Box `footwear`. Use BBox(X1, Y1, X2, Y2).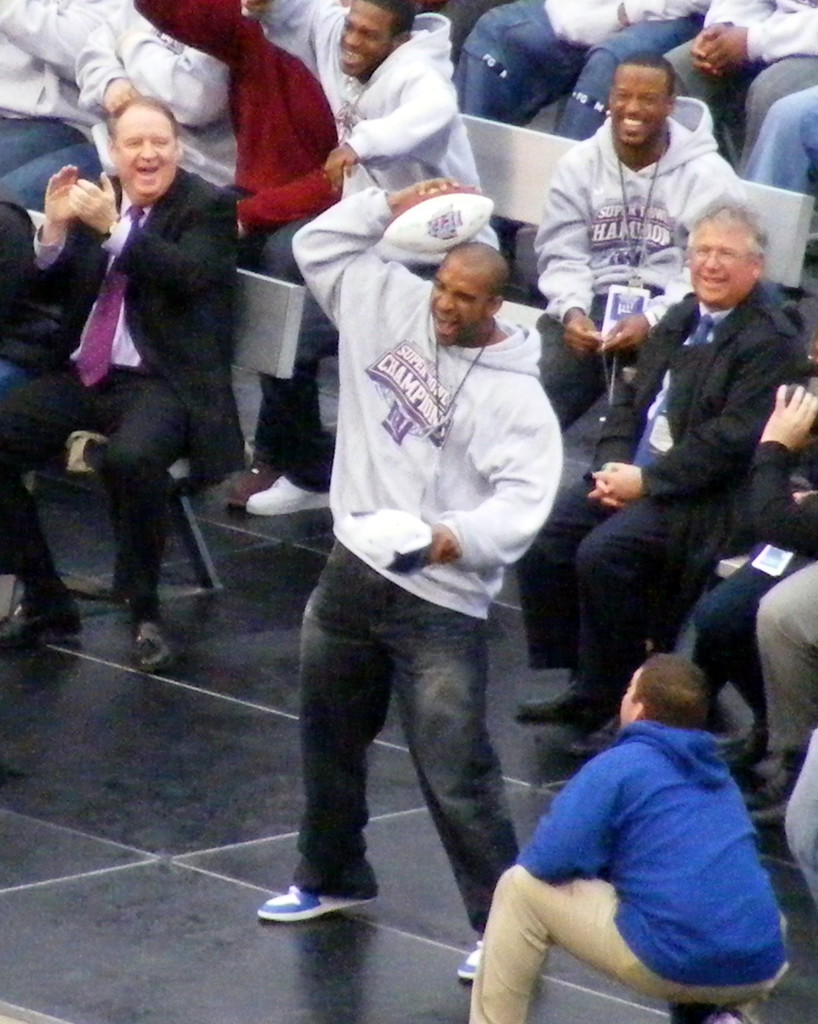
BBox(518, 684, 580, 713).
